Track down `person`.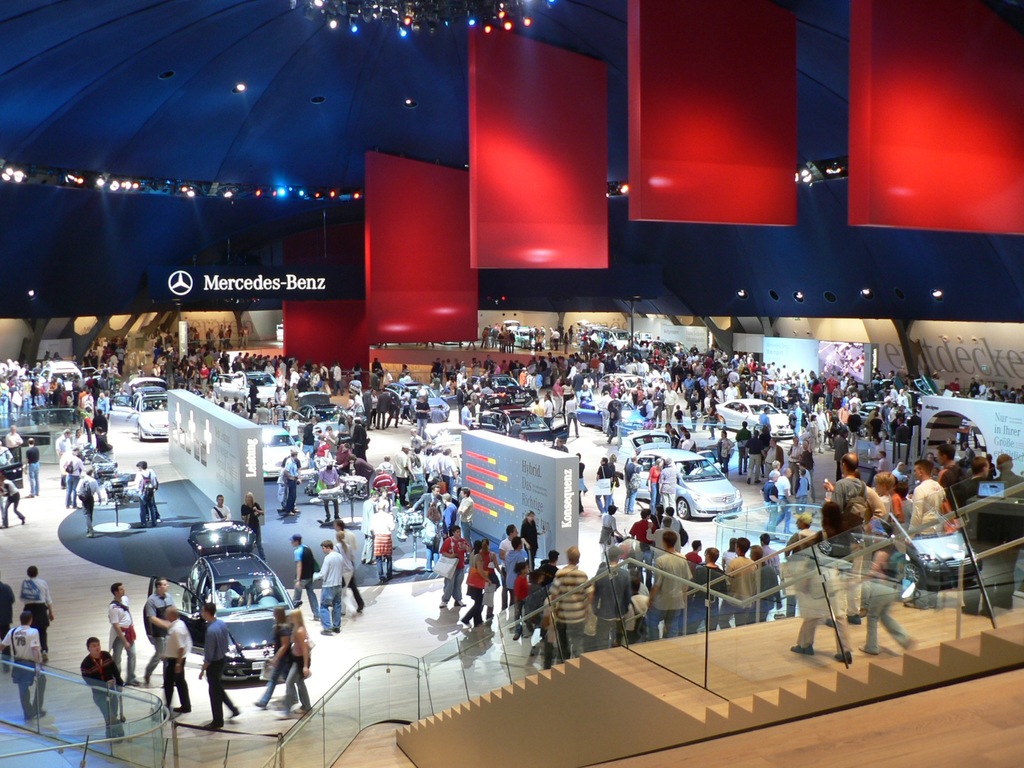
Tracked to (314, 543, 345, 631).
